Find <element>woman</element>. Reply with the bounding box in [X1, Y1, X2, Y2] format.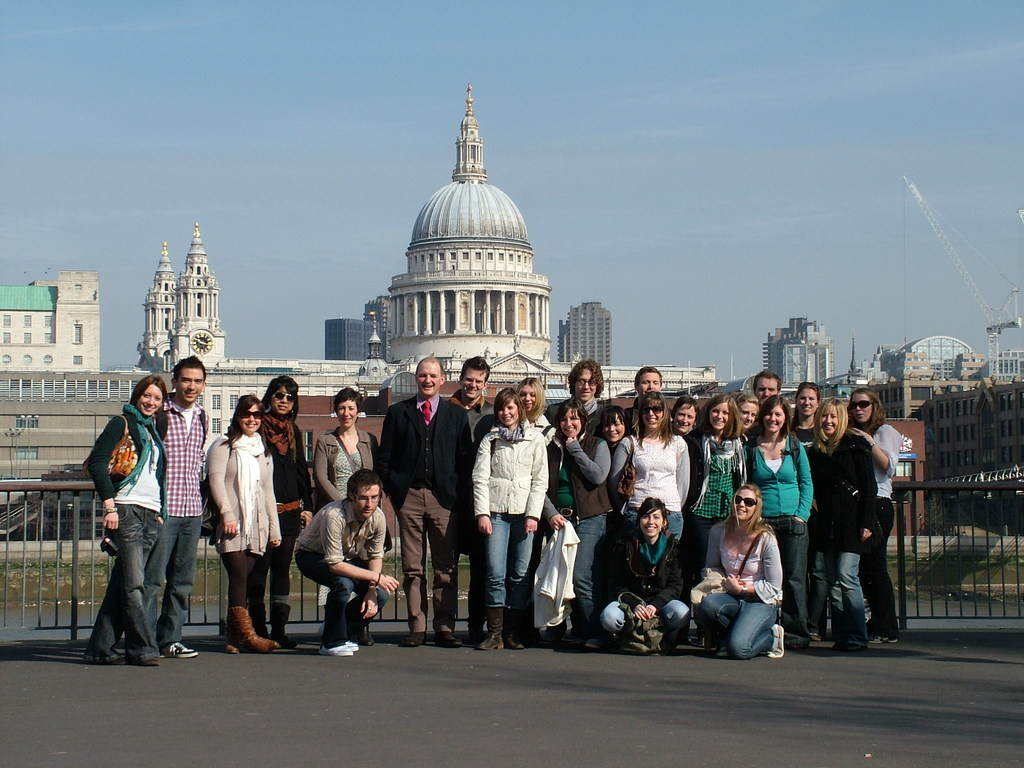
[541, 394, 613, 652].
